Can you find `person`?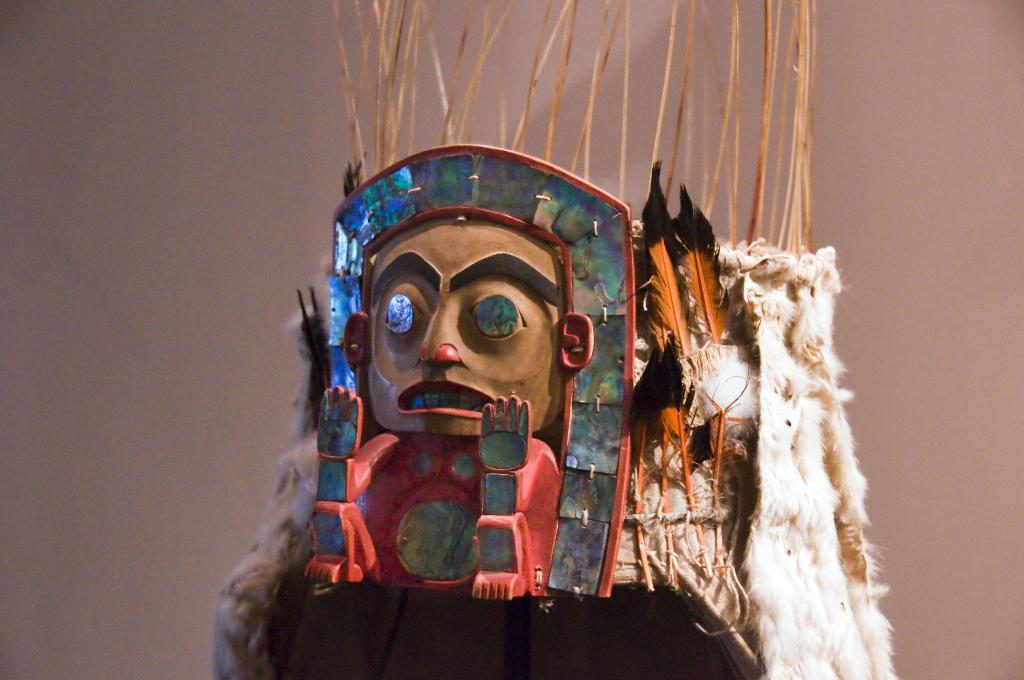
Yes, bounding box: (left=296, top=130, right=650, bottom=600).
